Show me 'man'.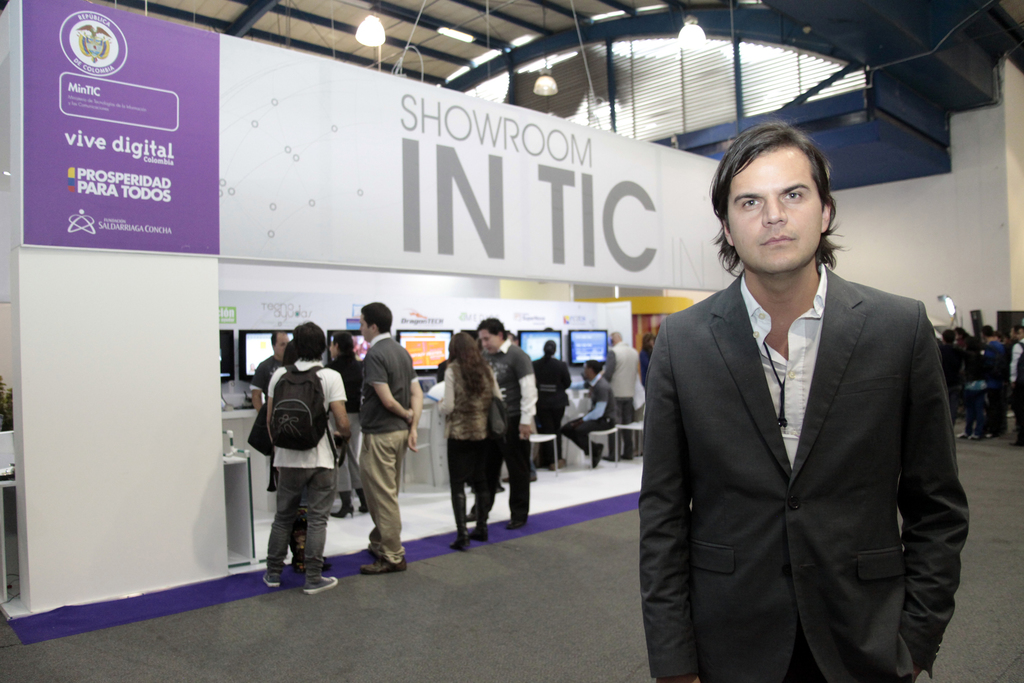
'man' is here: (329,327,354,516).
